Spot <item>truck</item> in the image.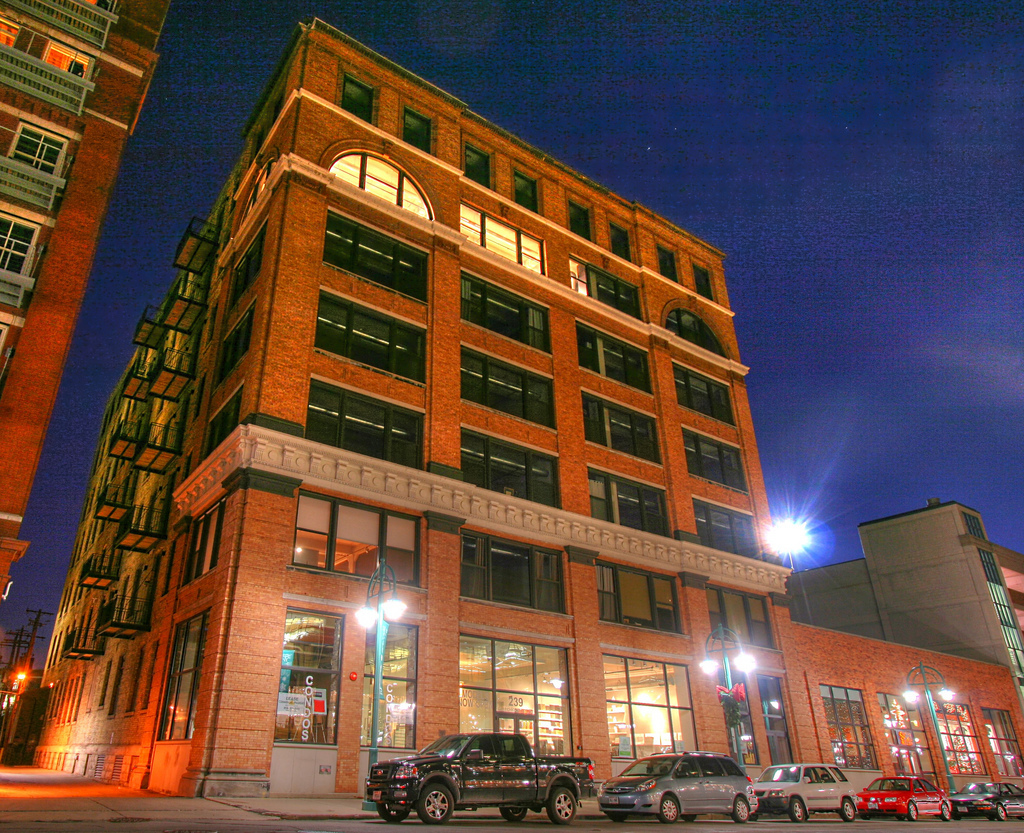
<item>truck</item> found at pyautogui.locateOnScreen(365, 742, 598, 827).
